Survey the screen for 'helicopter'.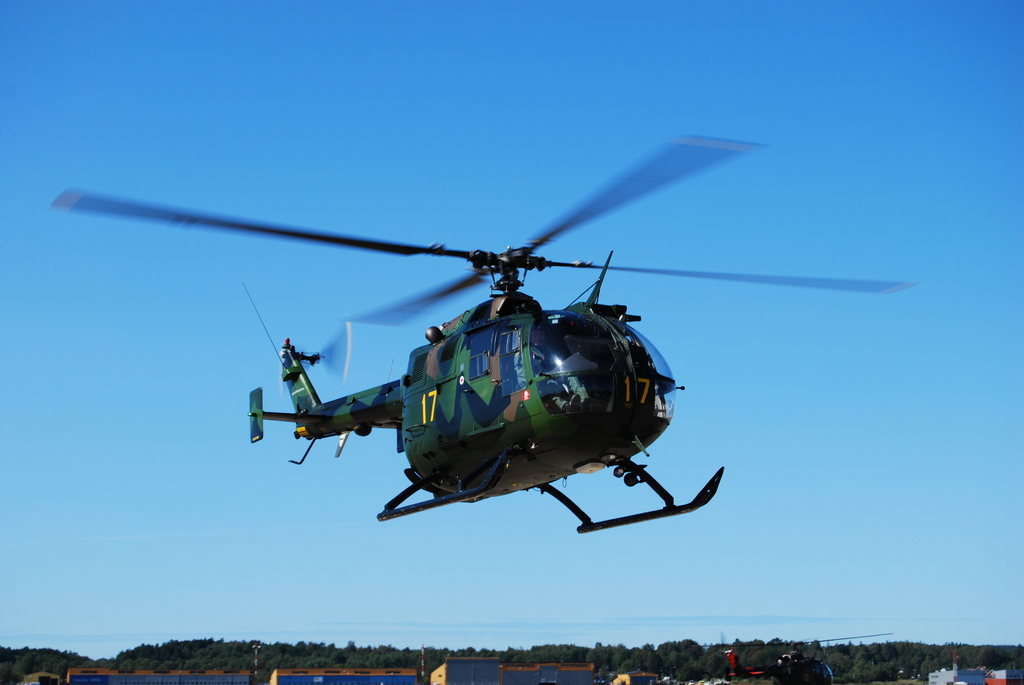
Survey found: 68 146 906 556.
